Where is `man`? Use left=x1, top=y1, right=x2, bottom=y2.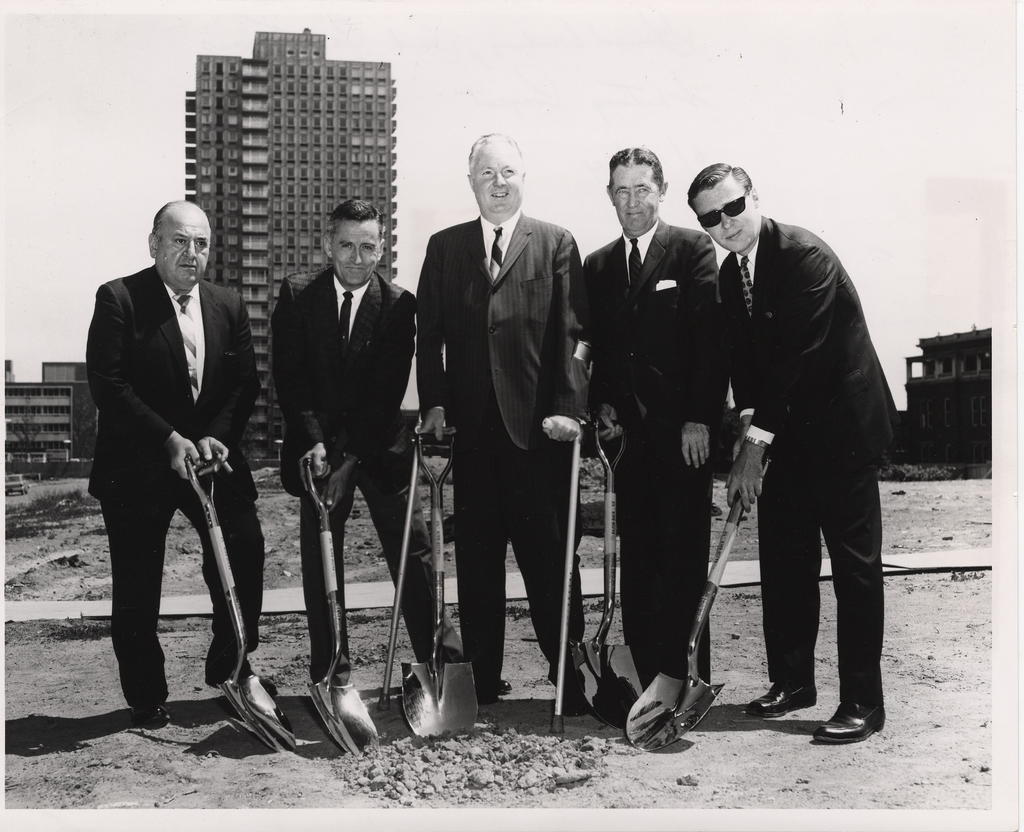
left=686, top=163, right=902, bottom=745.
